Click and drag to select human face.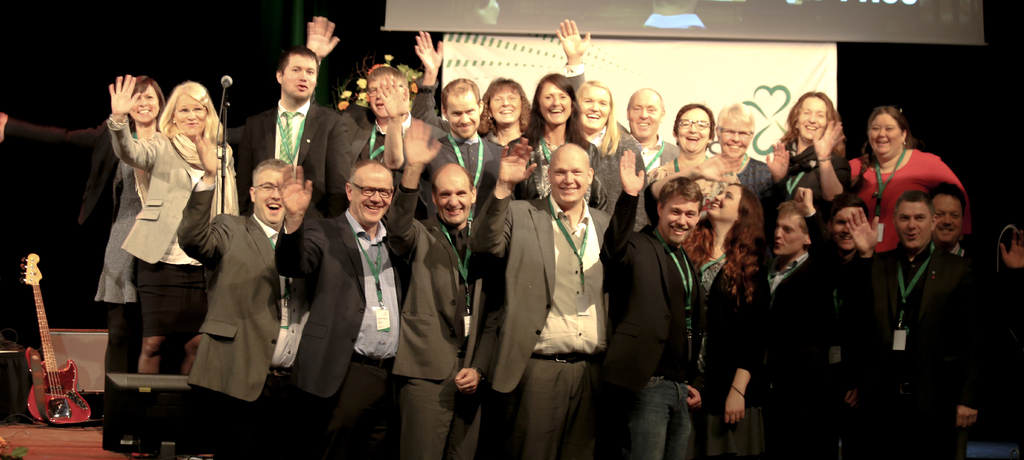
Selection: detection(577, 88, 610, 130).
